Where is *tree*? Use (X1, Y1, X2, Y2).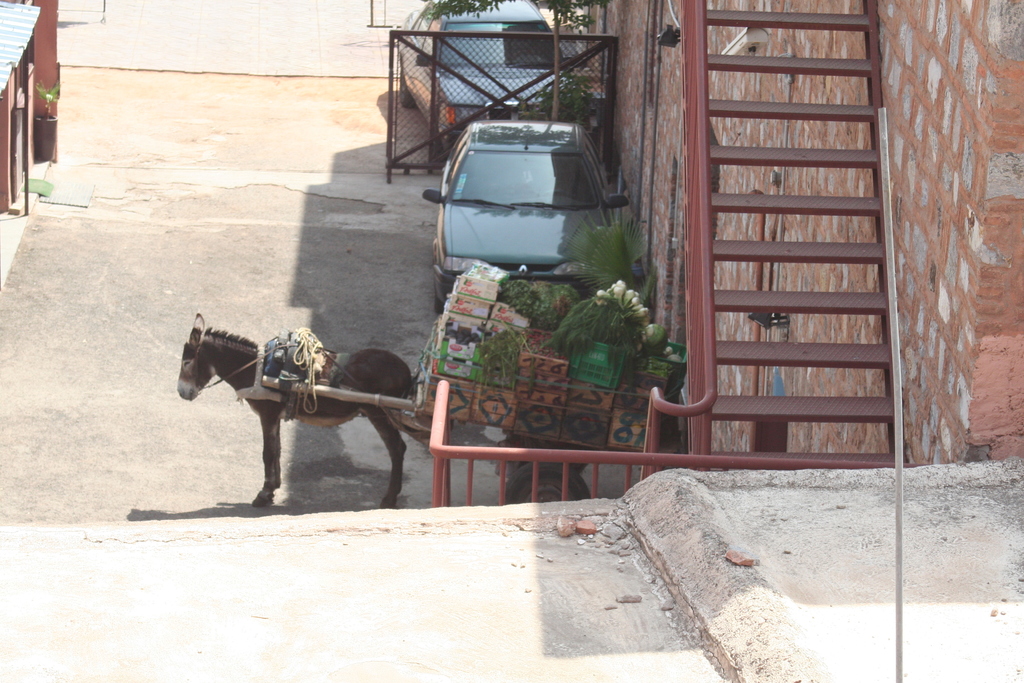
(418, 0, 614, 26).
